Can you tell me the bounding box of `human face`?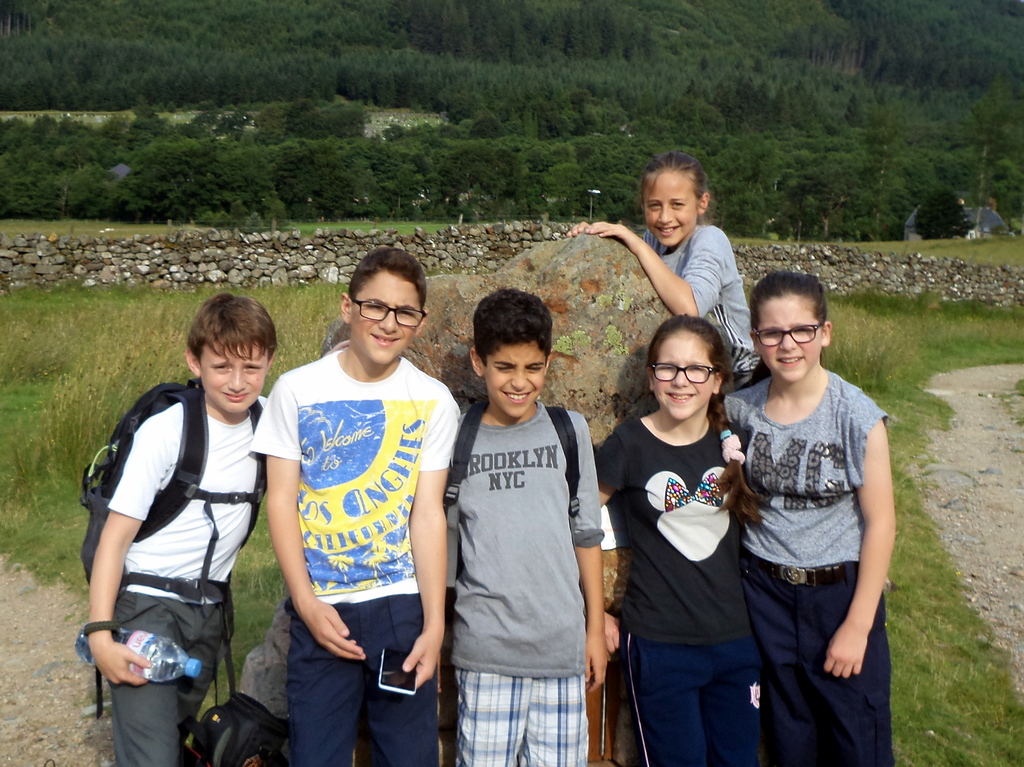
x1=486 y1=347 x2=549 y2=420.
